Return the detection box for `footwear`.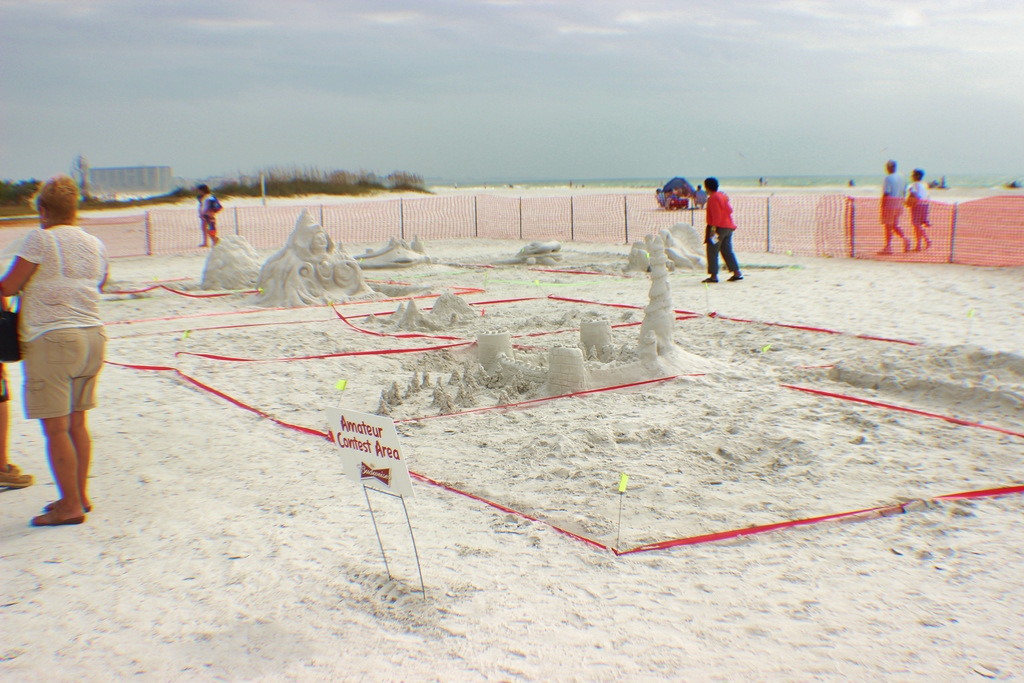
[x1=0, y1=465, x2=33, y2=488].
